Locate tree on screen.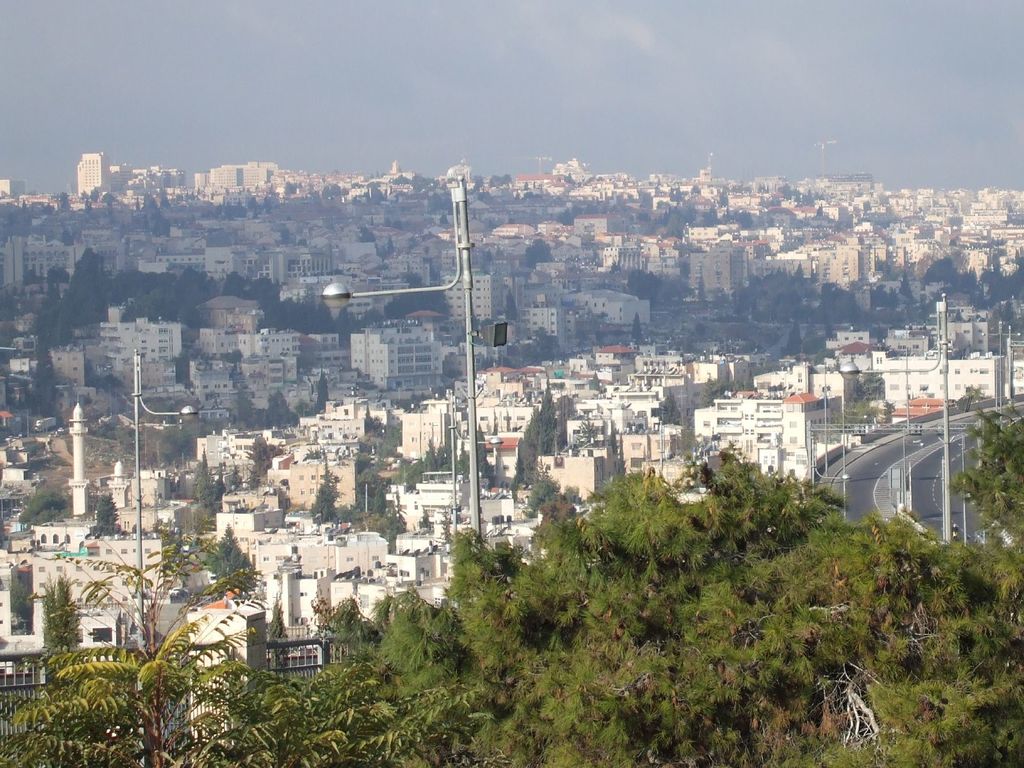
On screen at 234/415/294/492.
